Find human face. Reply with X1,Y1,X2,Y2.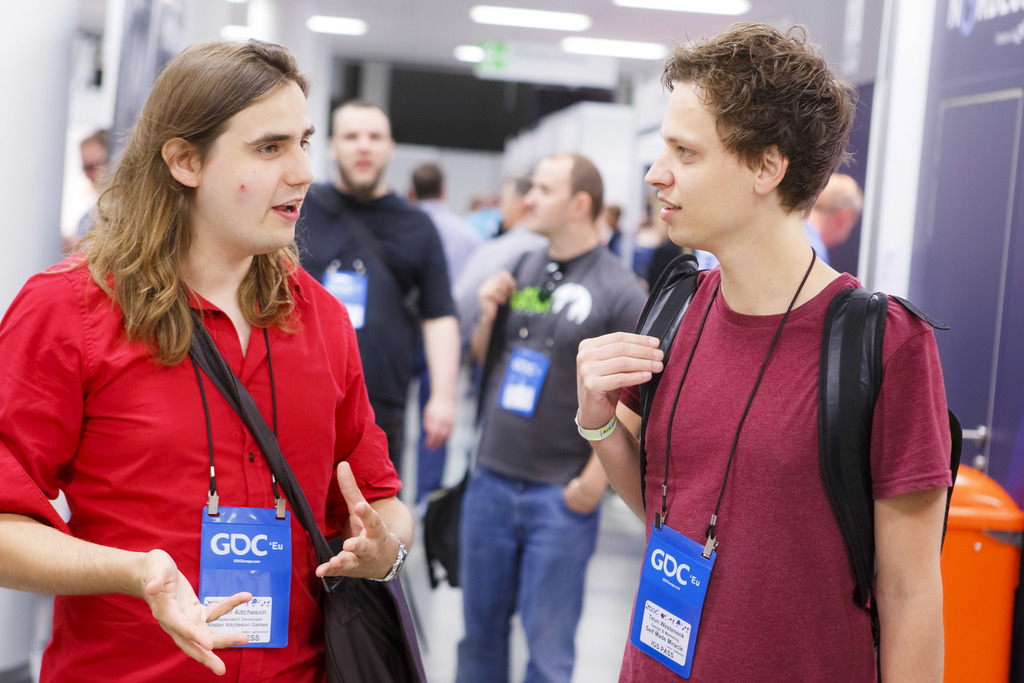
516,150,570,233.
